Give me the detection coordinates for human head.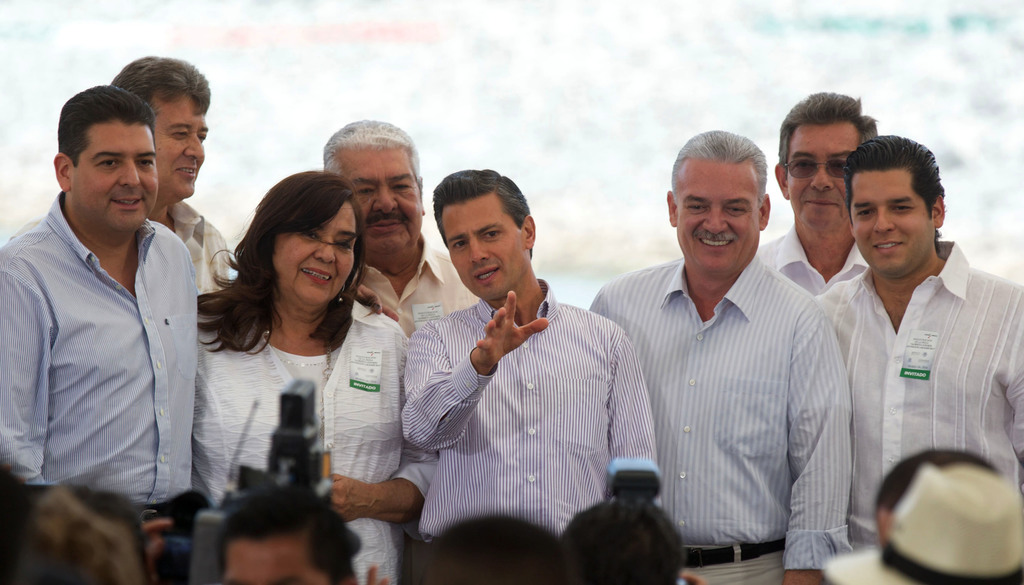
bbox=[244, 170, 358, 309].
